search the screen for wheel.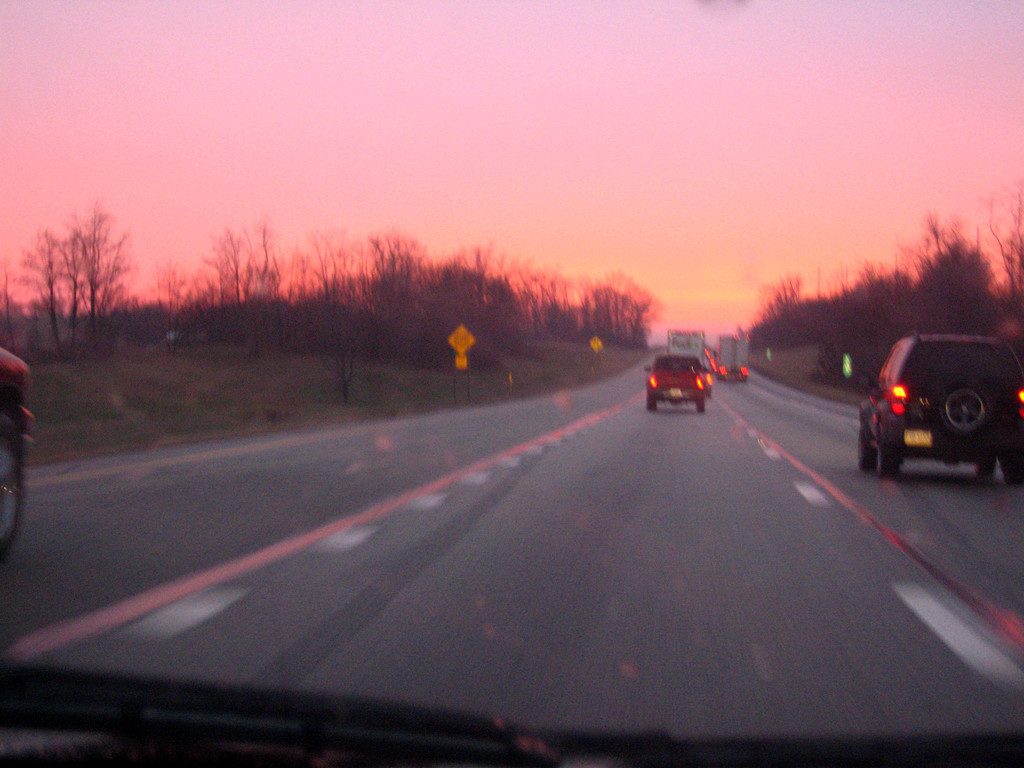
Found at [left=873, top=442, right=904, bottom=477].
